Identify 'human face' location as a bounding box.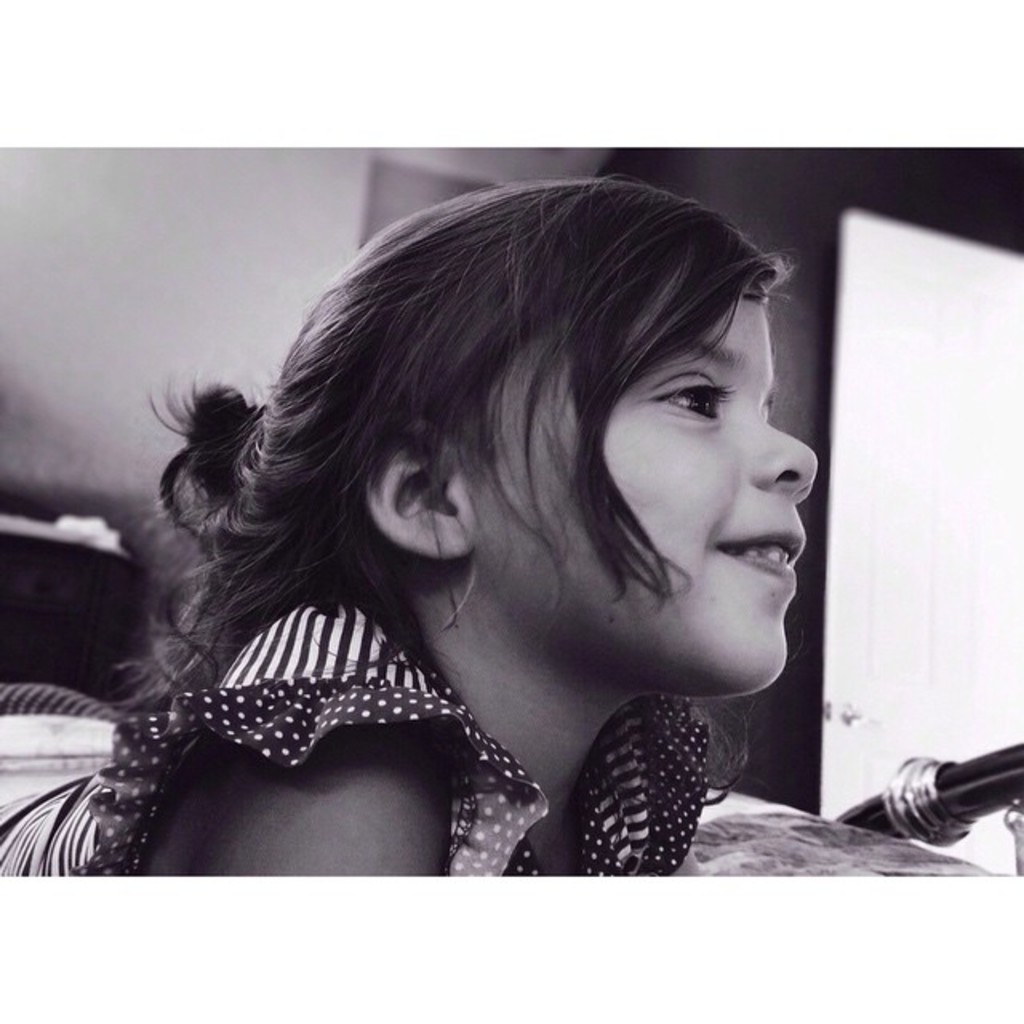
<box>485,243,824,696</box>.
